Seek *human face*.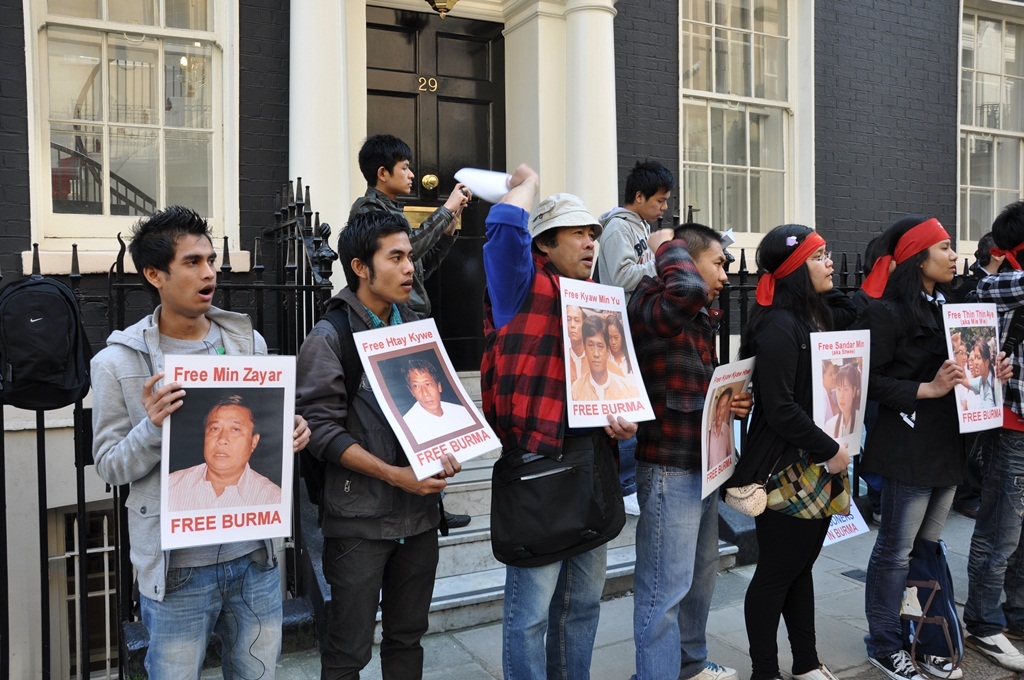
584, 334, 606, 374.
